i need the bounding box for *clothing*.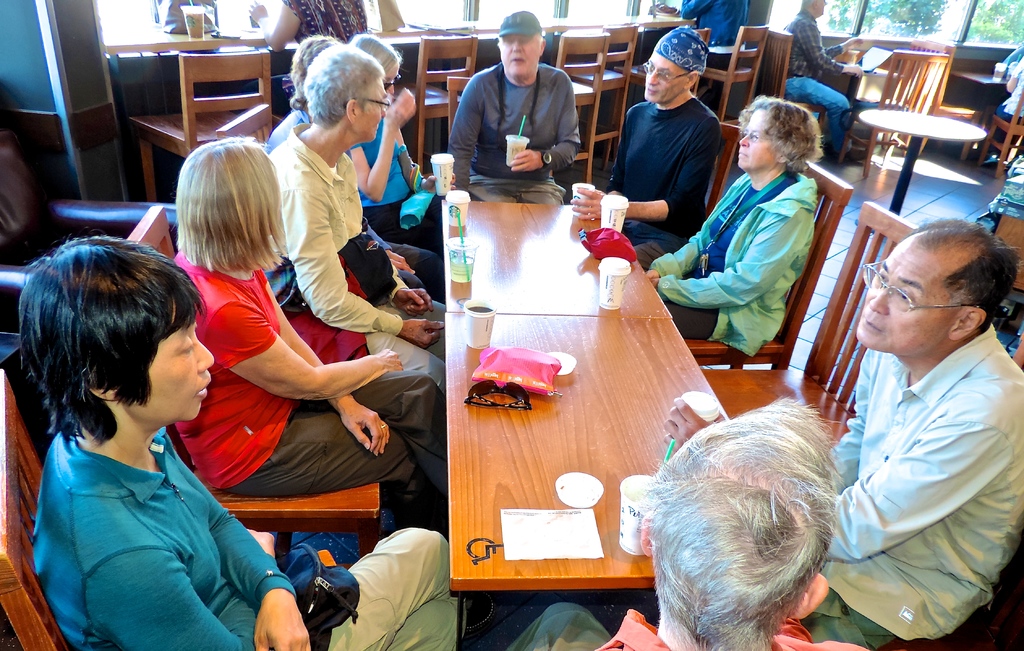
Here it is: crop(444, 63, 582, 208).
